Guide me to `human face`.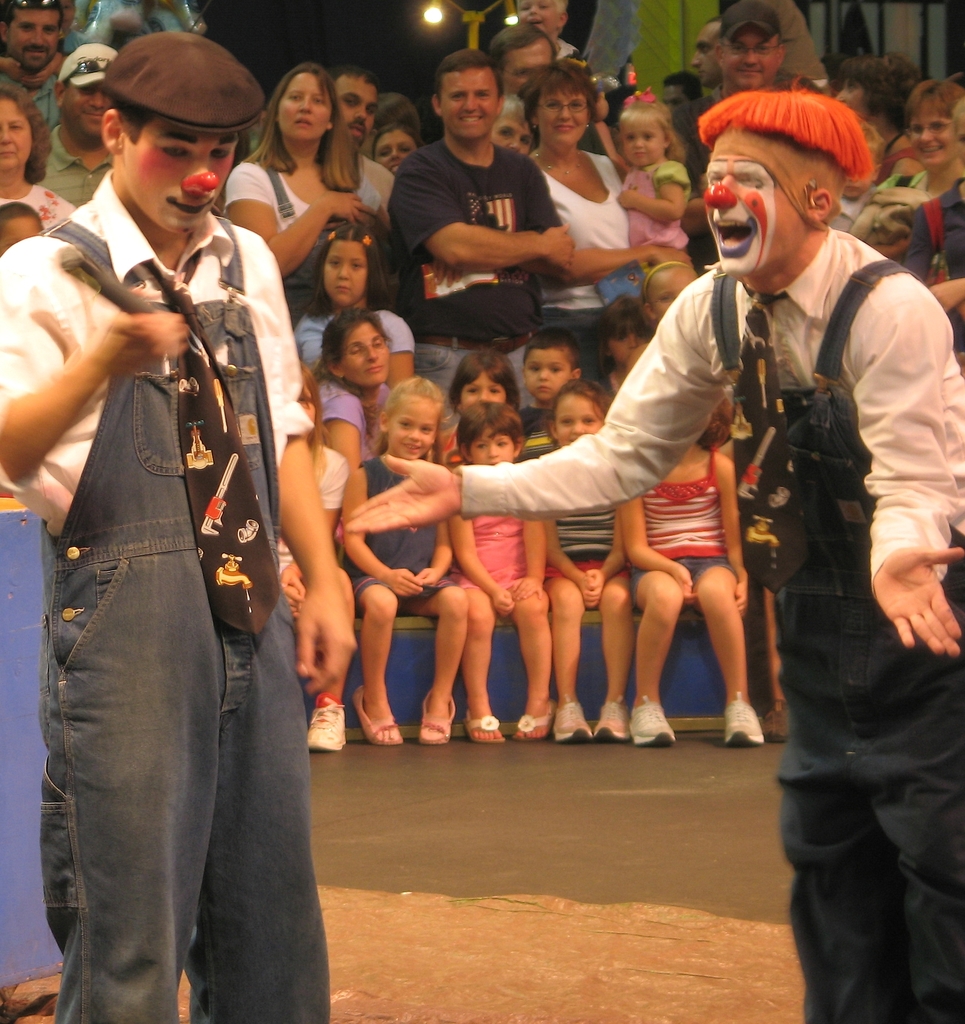
Guidance: 722, 17, 780, 89.
